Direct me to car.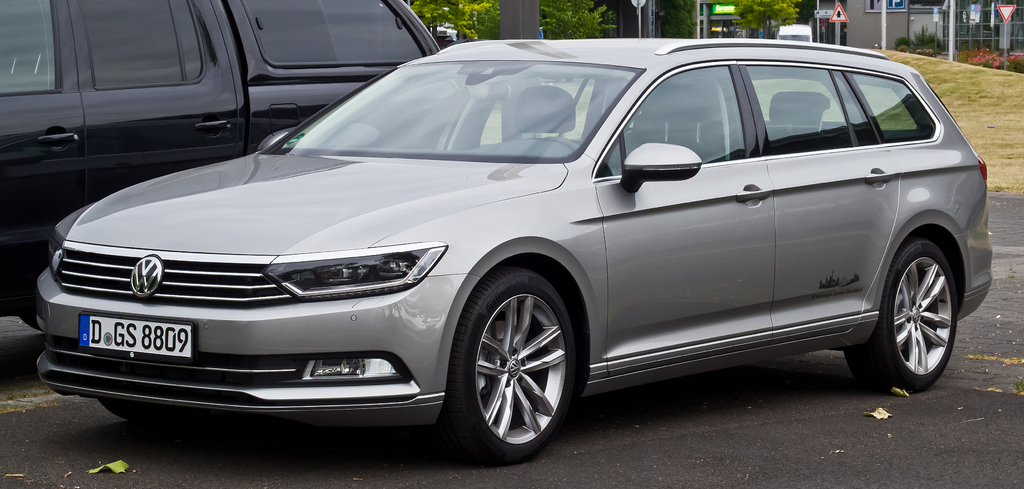
Direction: [0,0,435,332].
